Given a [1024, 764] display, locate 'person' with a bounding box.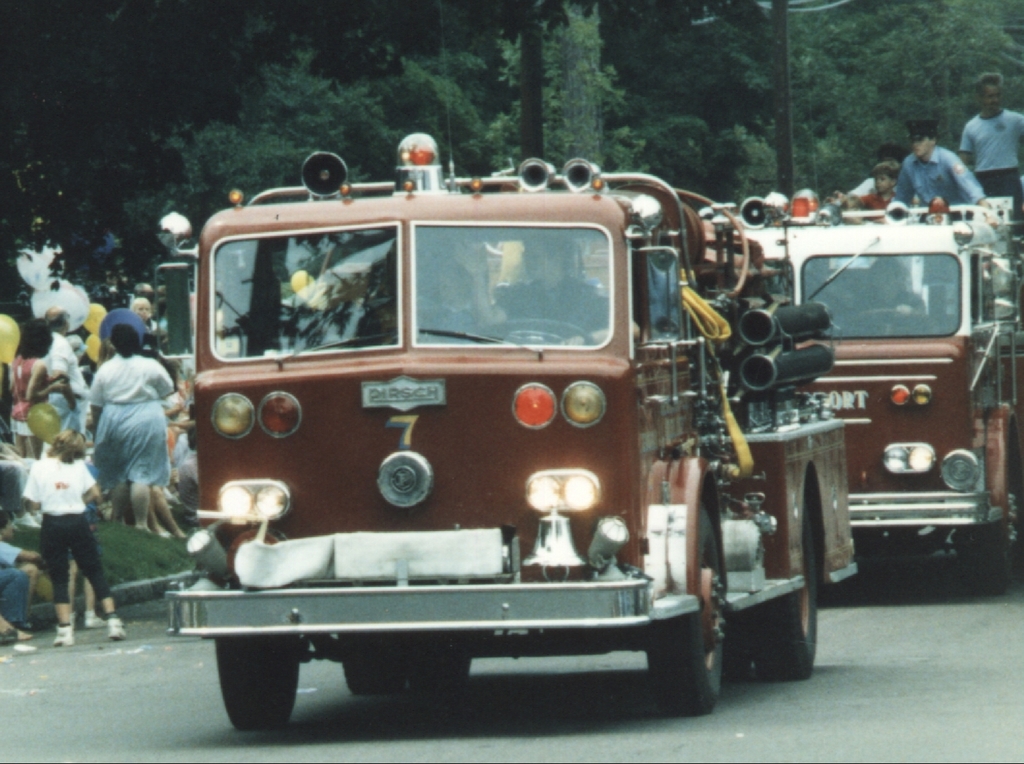
Located: {"x1": 90, "y1": 329, "x2": 171, "y2": 537}.
